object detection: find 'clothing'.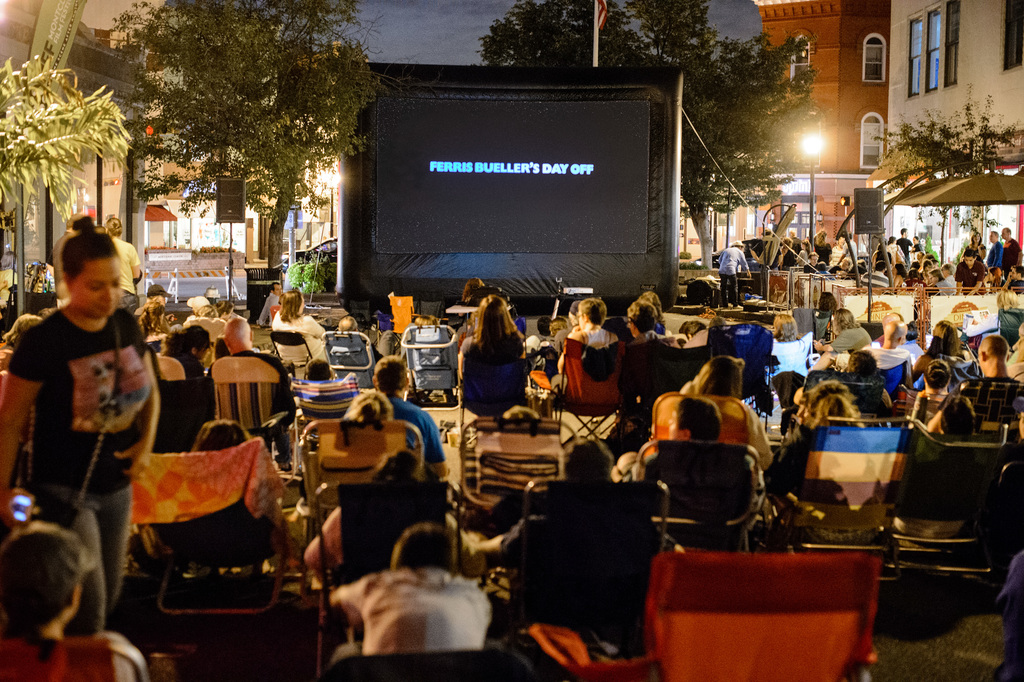
{"left": 339, "top": 566, "right": 490, "bottom": 656}.
